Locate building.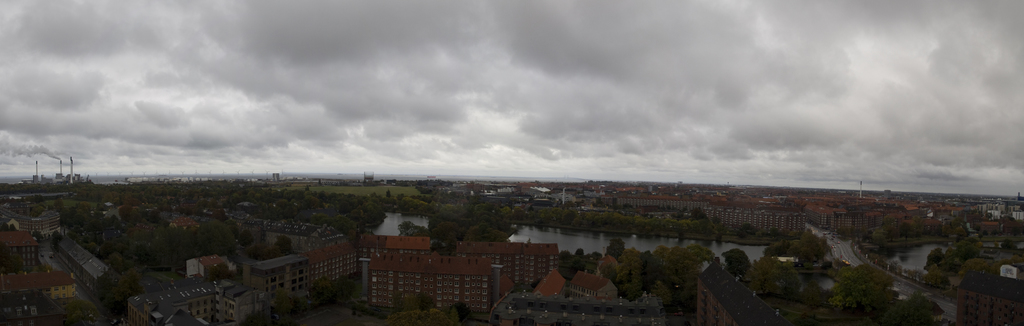
Bounding box: (0,288,63,325).
